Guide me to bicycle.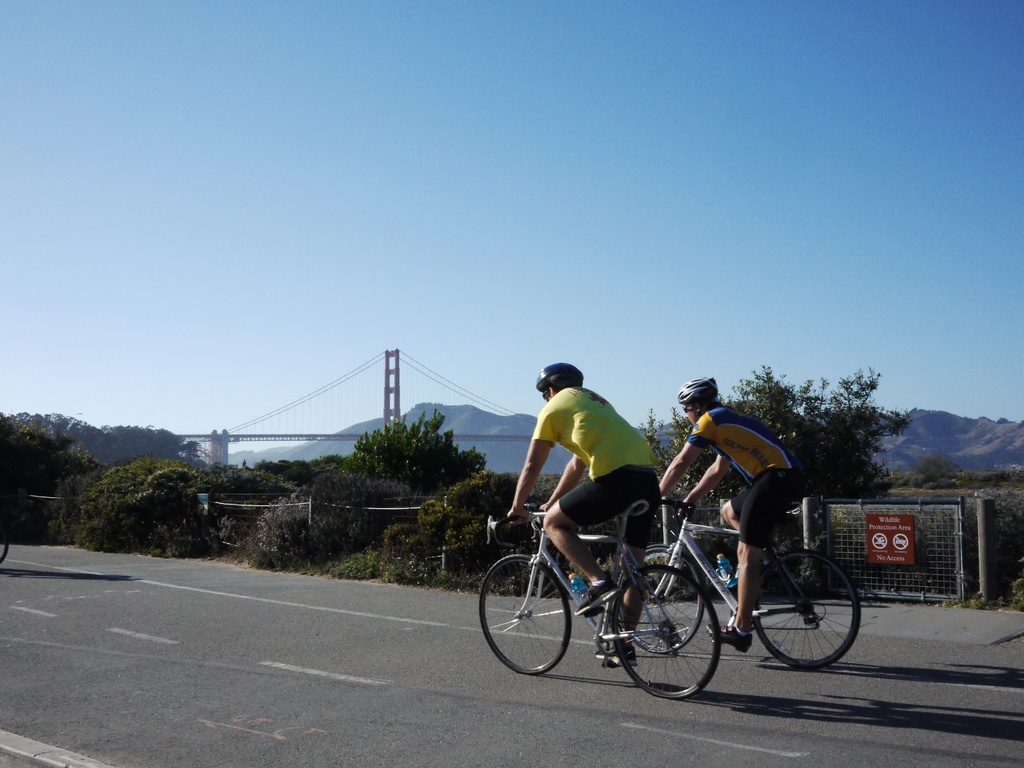
Guidance: [x1=0, y1=508, x2=13, y2=572].
